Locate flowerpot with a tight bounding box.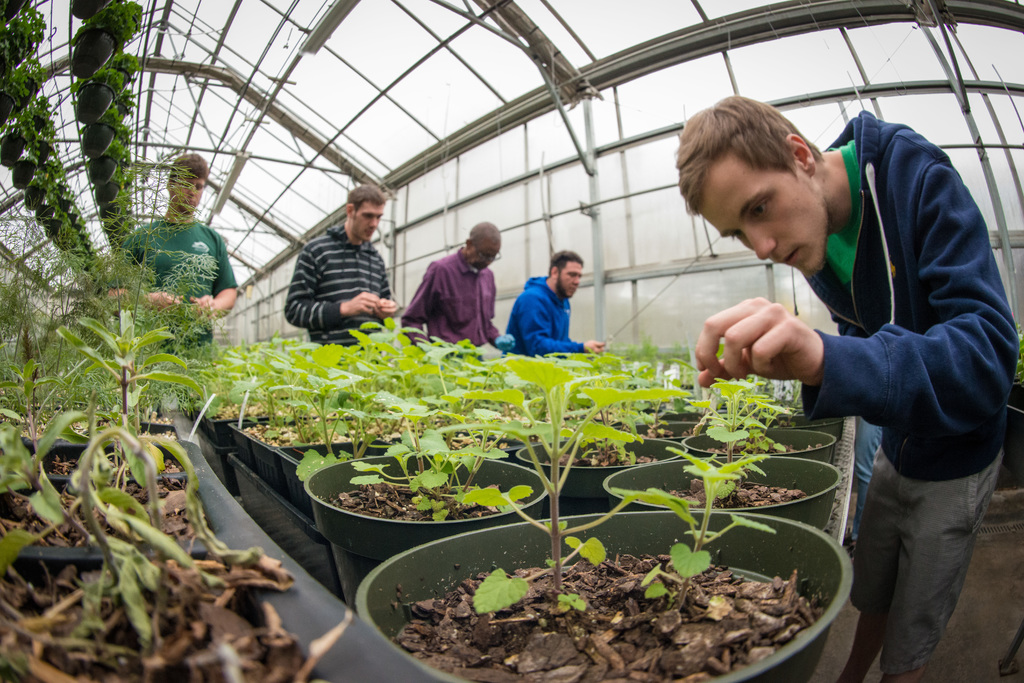
(356,508,865,682).
